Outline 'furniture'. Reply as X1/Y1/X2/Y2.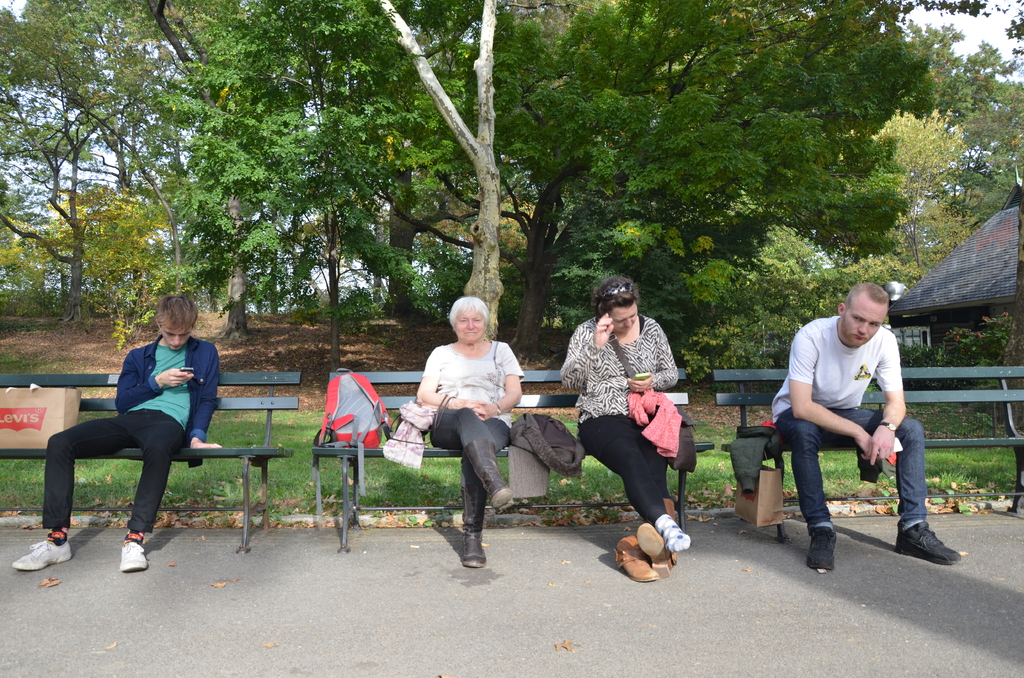
314/375/710/557.
